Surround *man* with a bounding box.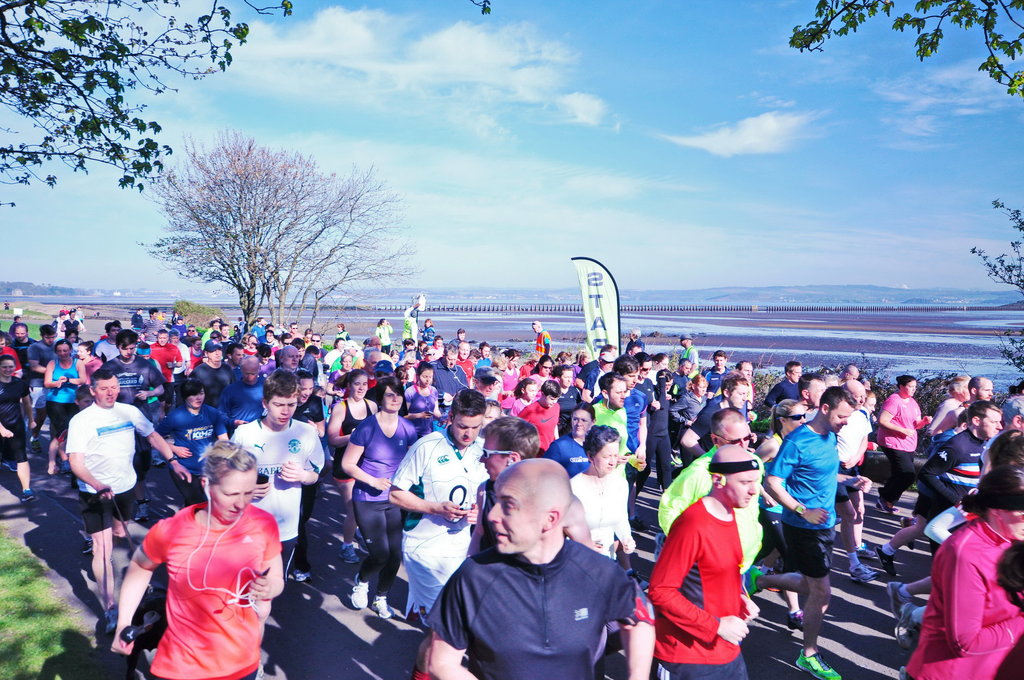
box(464, 414, 594, 560).
